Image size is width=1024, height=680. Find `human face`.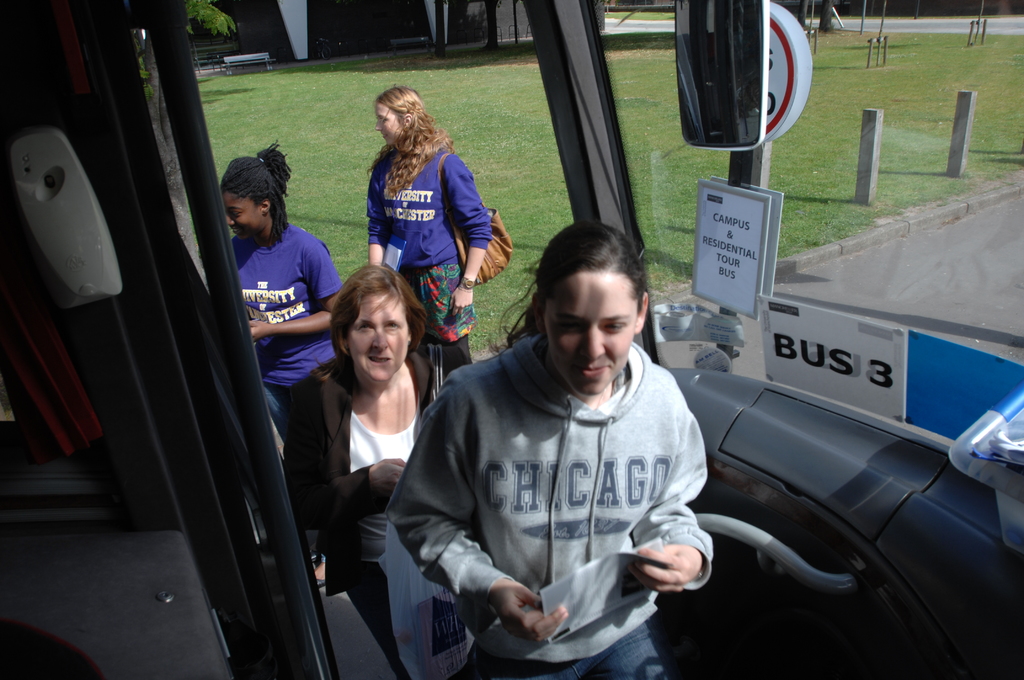
l=346, t=293, r=412, b=382.
